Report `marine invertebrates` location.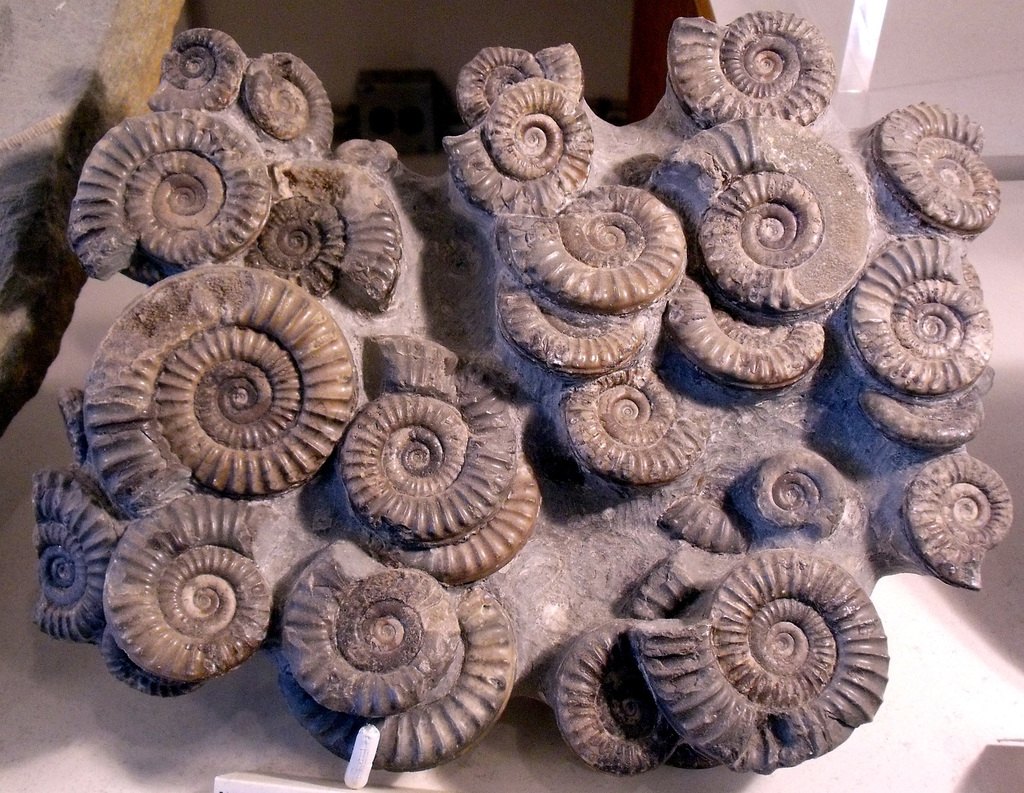
Report: x1=252 y1=142 x2=415 y2=311.
